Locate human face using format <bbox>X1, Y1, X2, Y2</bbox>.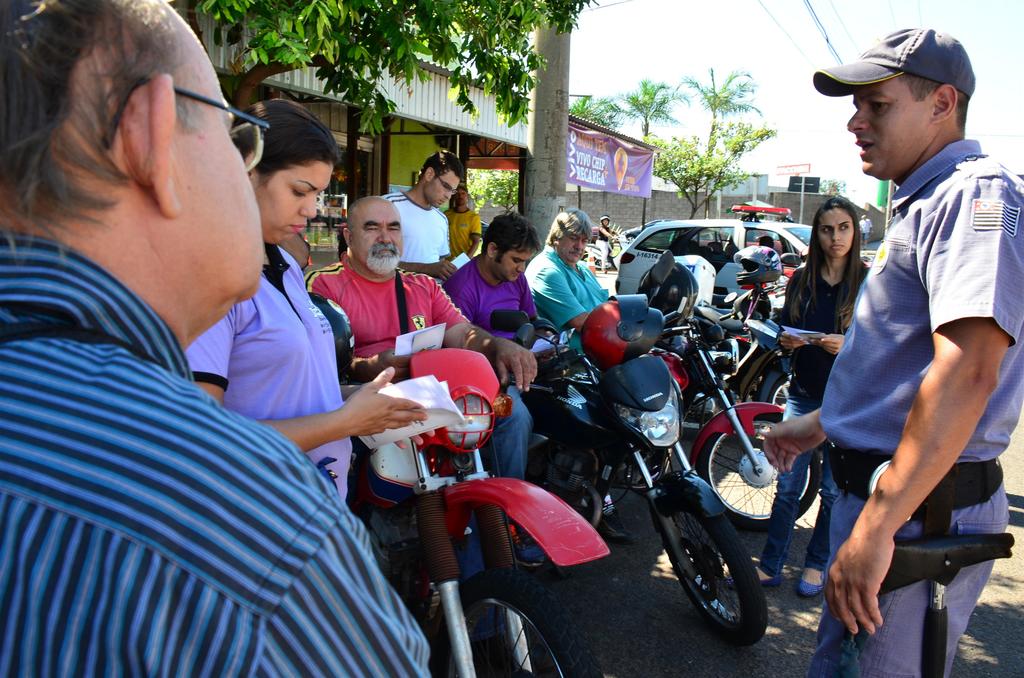
<bbox>845, 78, 932, 182</bbox>.
